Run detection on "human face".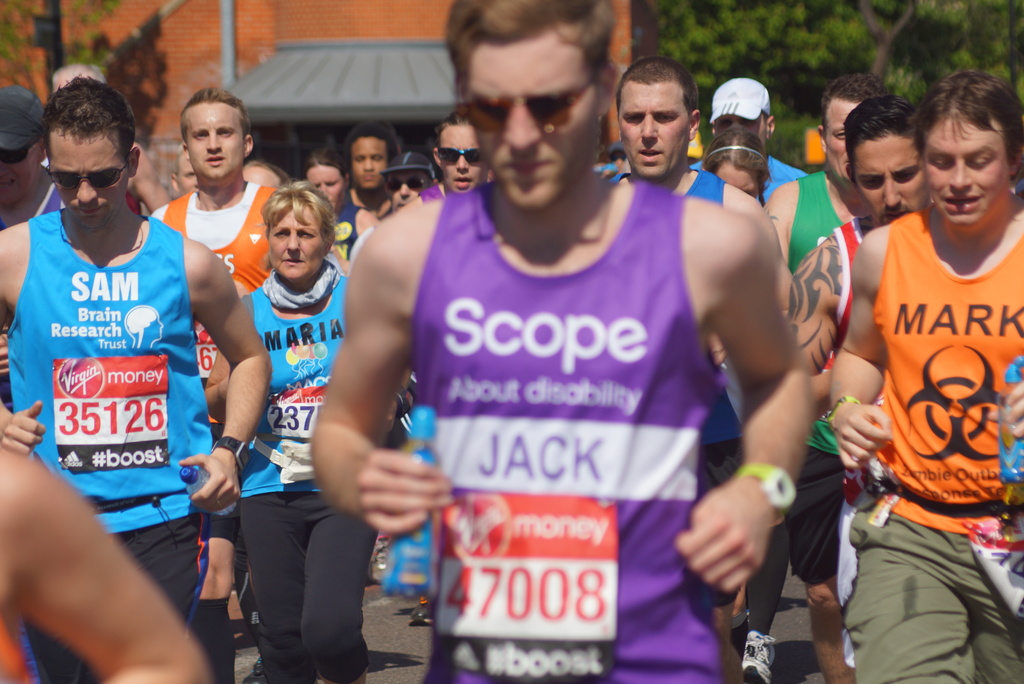
Result: l=442, t=123, r=489, b=192.
